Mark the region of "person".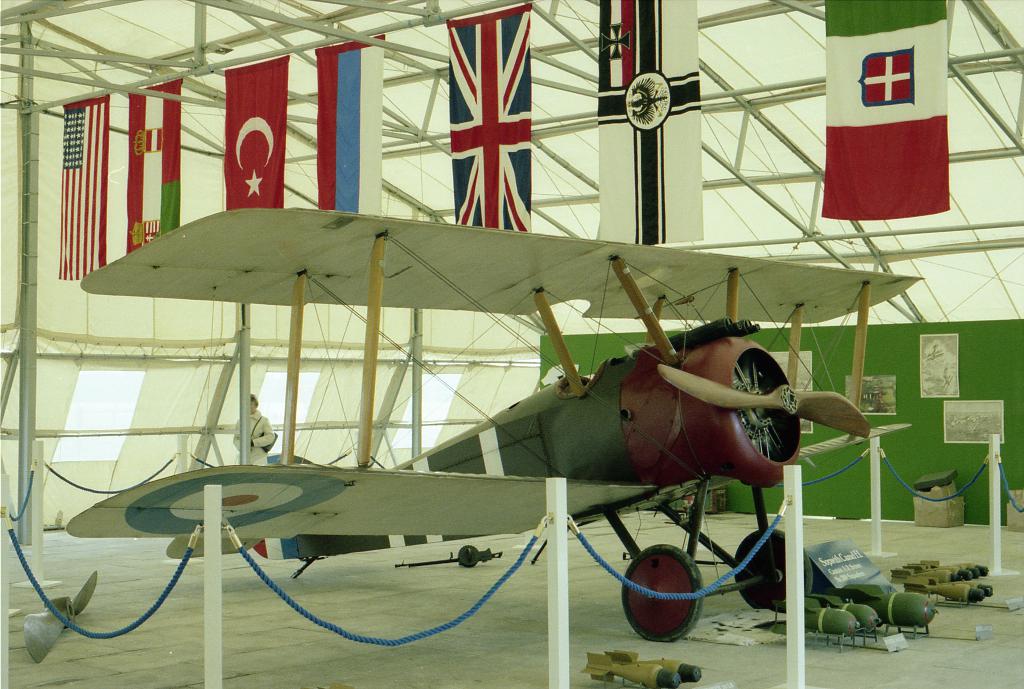
Region: crop(232, 393, 278, 472).
